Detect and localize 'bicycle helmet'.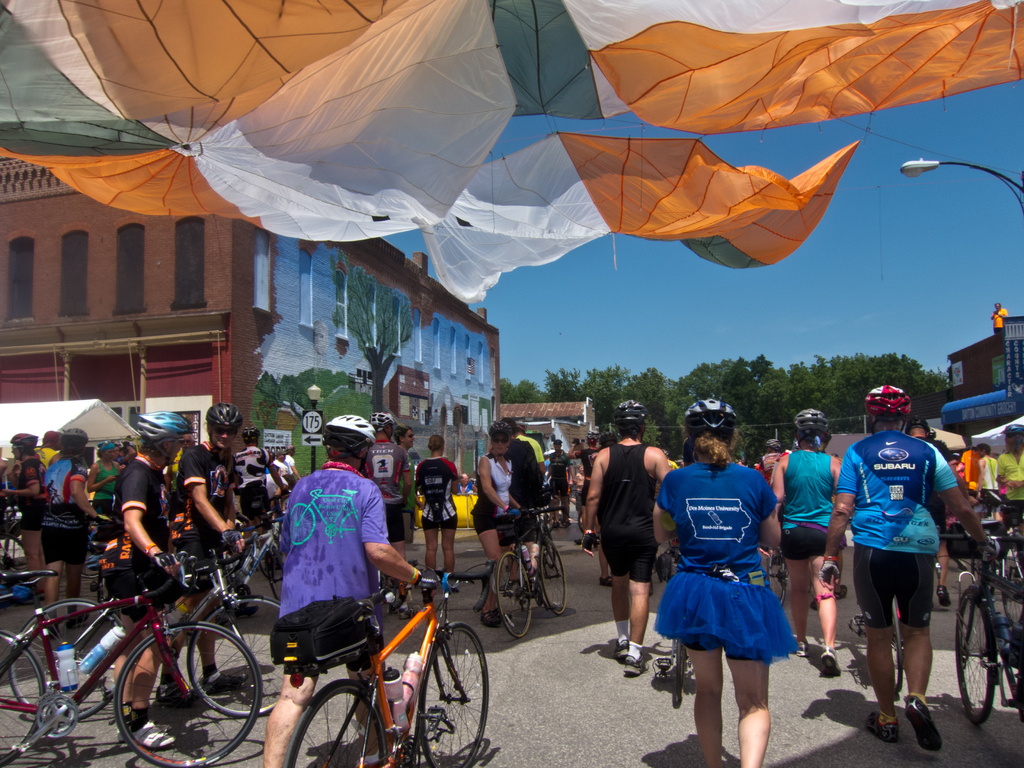
Localized at <region>486, 417, 510, 441</region>.
